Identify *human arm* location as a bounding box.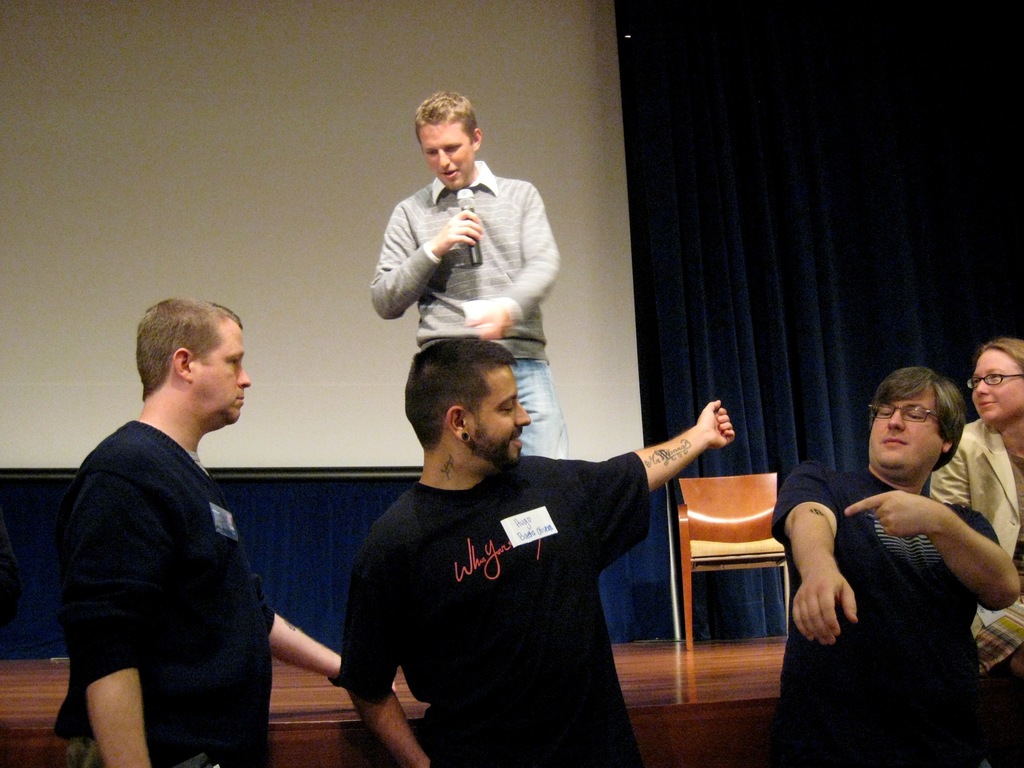
x1=470, y1=186, x2=564, y2=332.
